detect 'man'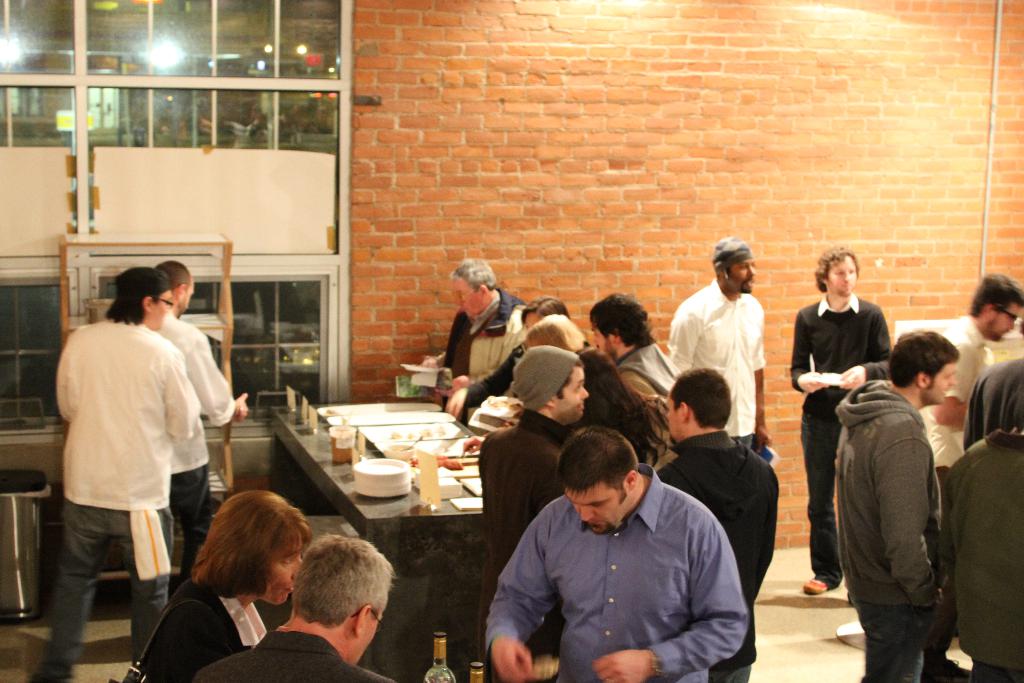
locate(648, 368, 778, 682)
